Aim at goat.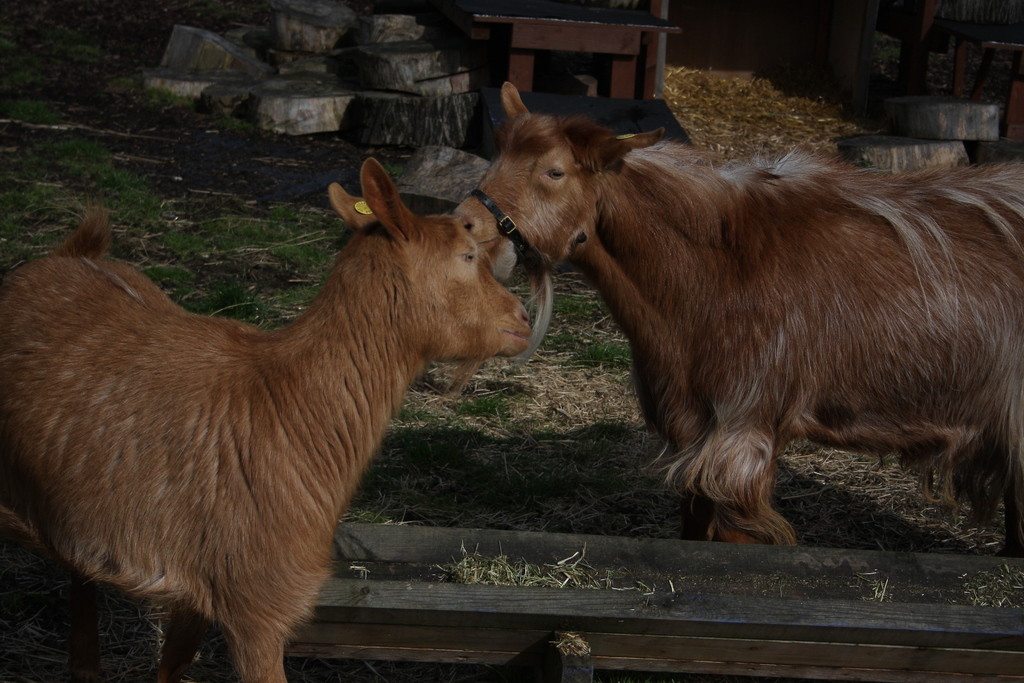
Aimed at region(0, 154, 531, 682).
